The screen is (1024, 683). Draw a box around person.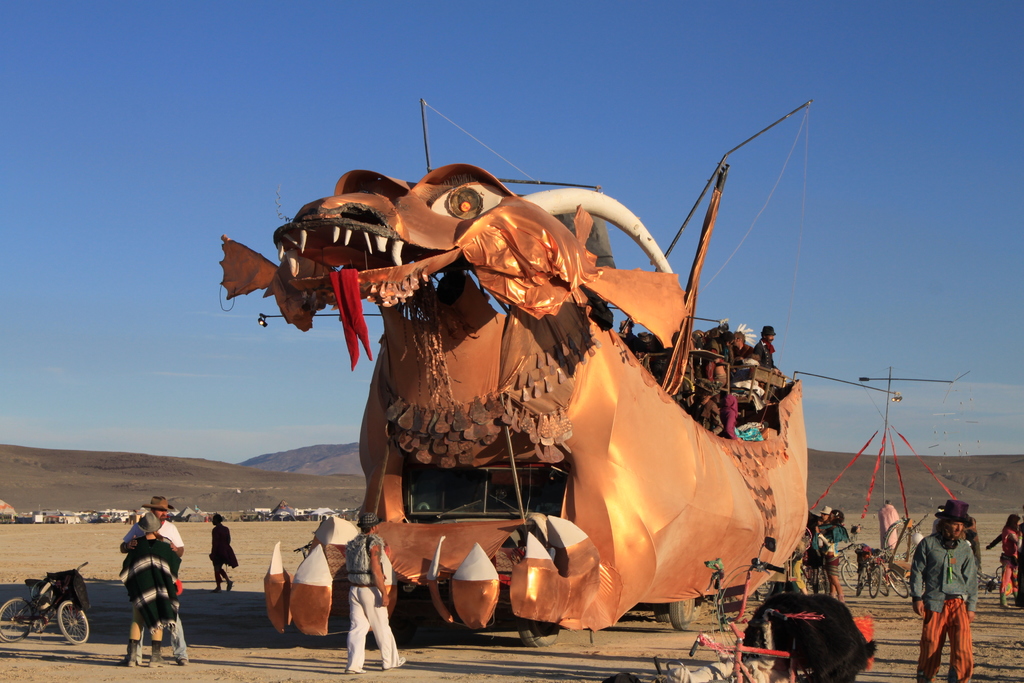
(left=998, top=516, right=1020, bottom=609).
